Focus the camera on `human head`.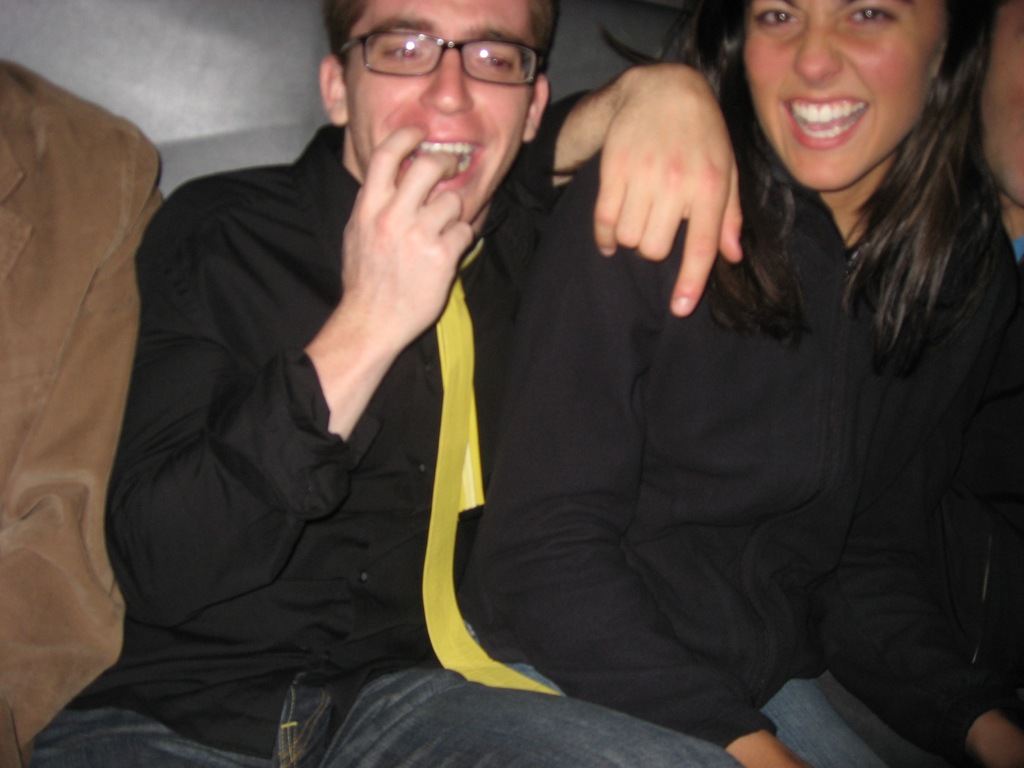
Focus region: <region>735, 0, 958, 202</region>.
